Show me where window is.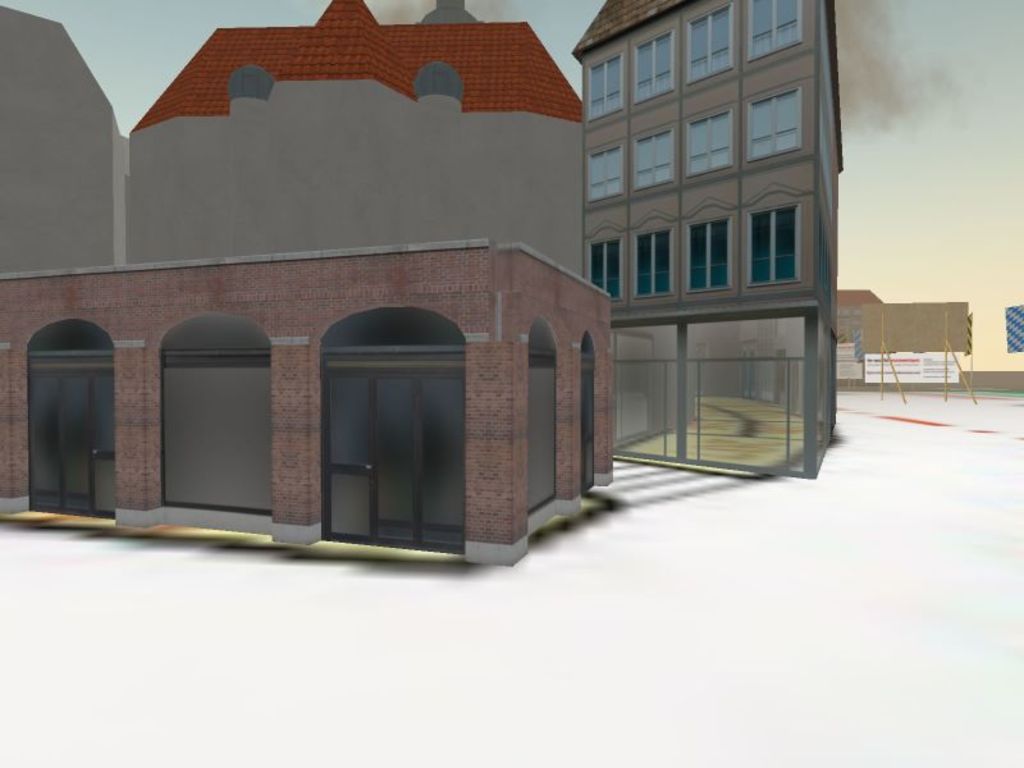
window is at x1=588 y1=52 x2=627 y2=124.
